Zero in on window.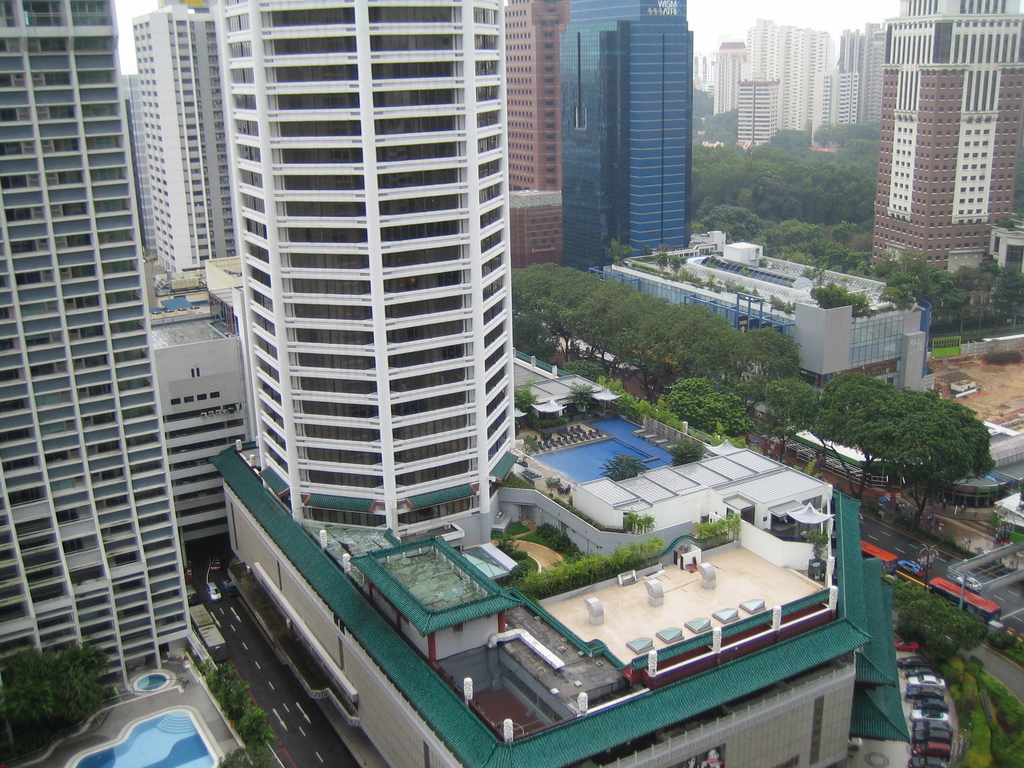
Zeroed in: (278, 276, 370, 301).
